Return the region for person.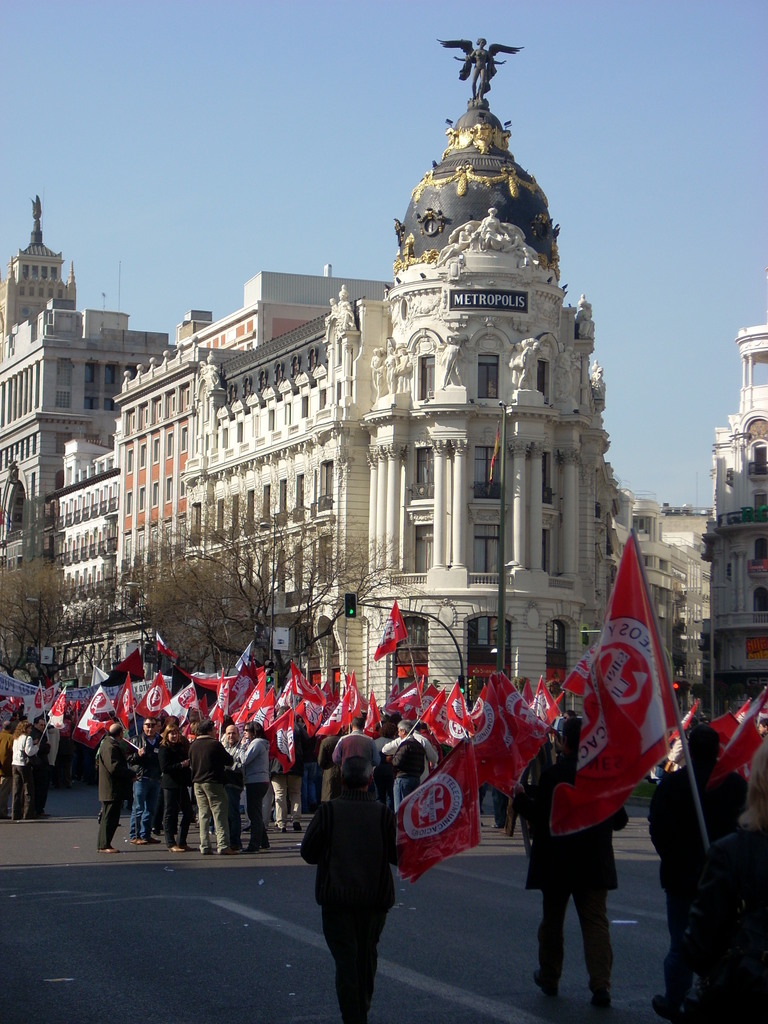
select_region(662, 817, 767, 1023).
